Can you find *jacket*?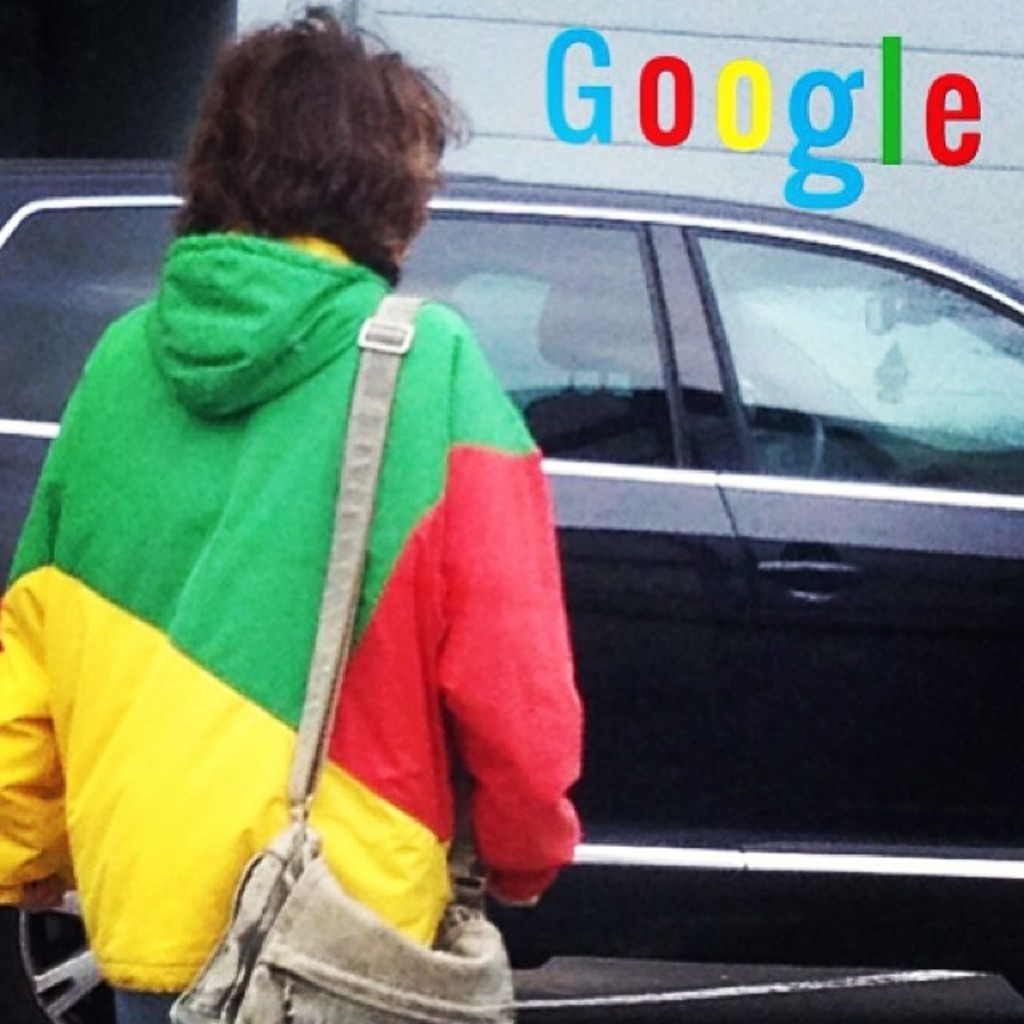
Yes, bounding box: pyautogui.locateOnScreen(34, 136, 594, 979).
